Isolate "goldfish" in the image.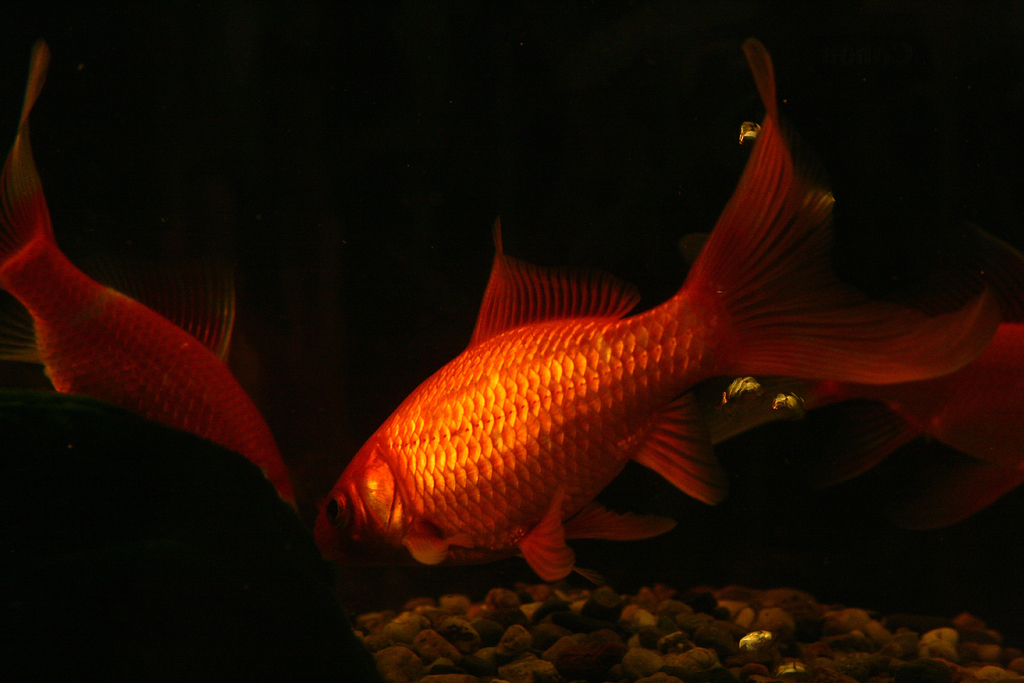
Isolated region: bbox=[0, 45, 301, 518].
